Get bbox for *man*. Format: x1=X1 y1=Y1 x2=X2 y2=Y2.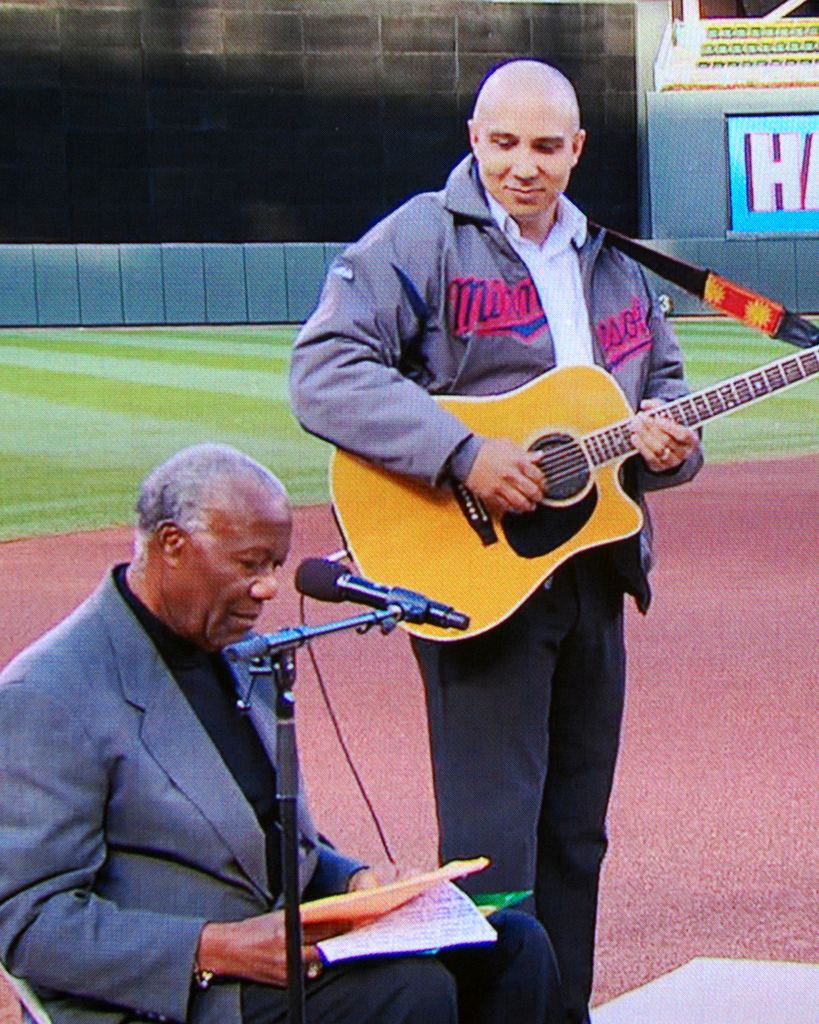
x1=0 y1=445 x2=559 y2=1023.
